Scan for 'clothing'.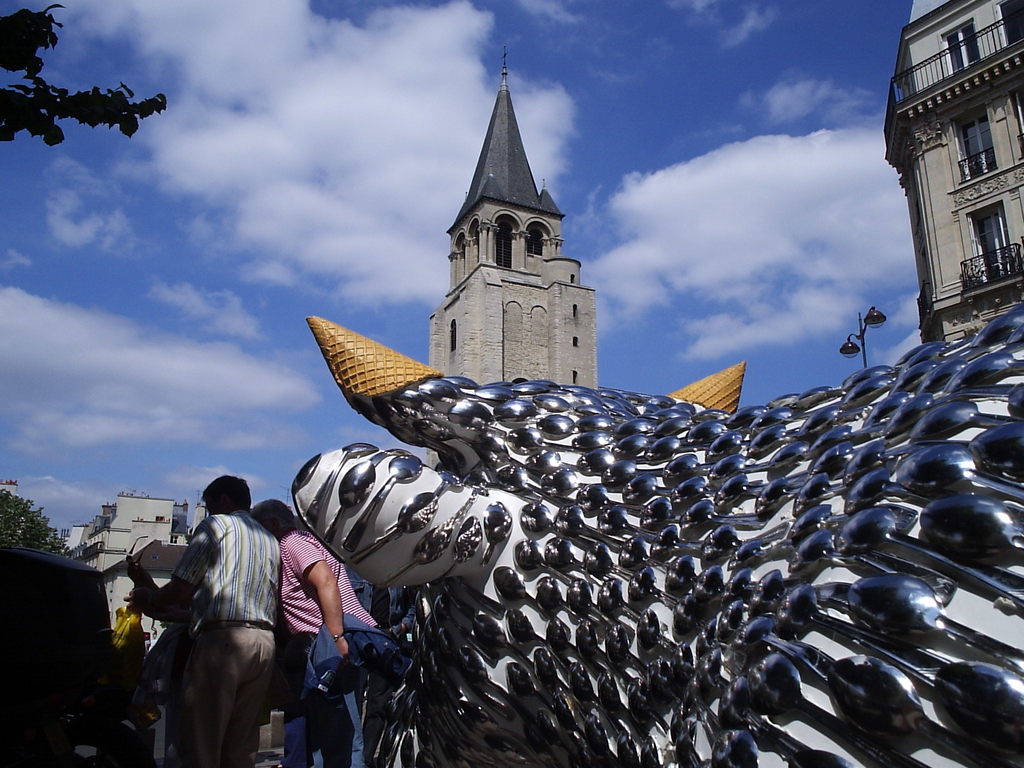
Scan result: 275, 526, 382, 767.
